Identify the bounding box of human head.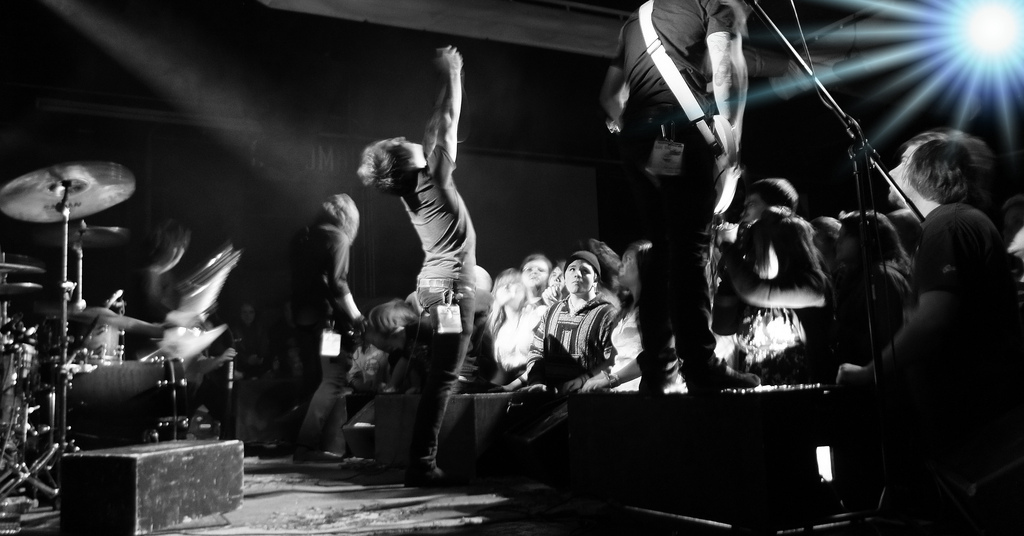
region(520, 252, 552, 289).
